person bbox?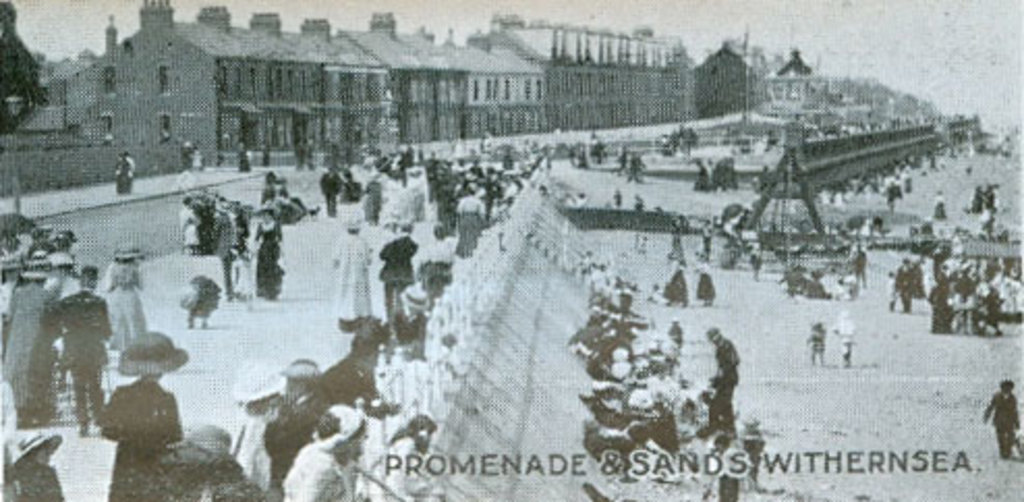
(x1=99, y1=236, x2=139, y2=355)
